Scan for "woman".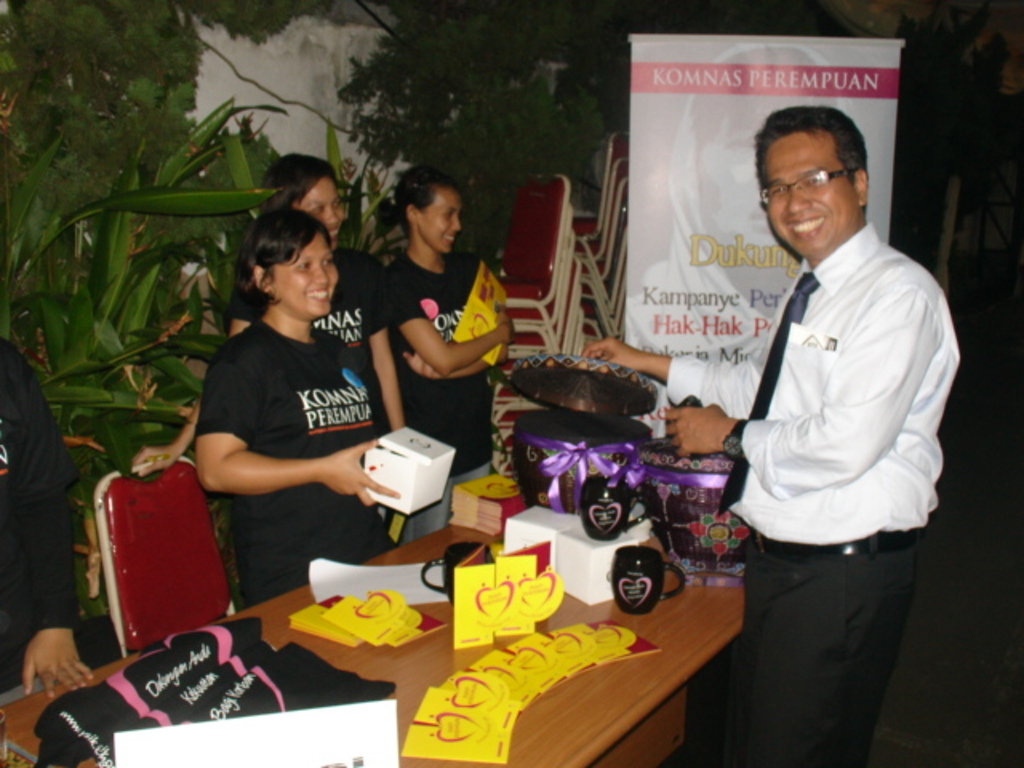
Scan result: (221, 147, 410, 434).
